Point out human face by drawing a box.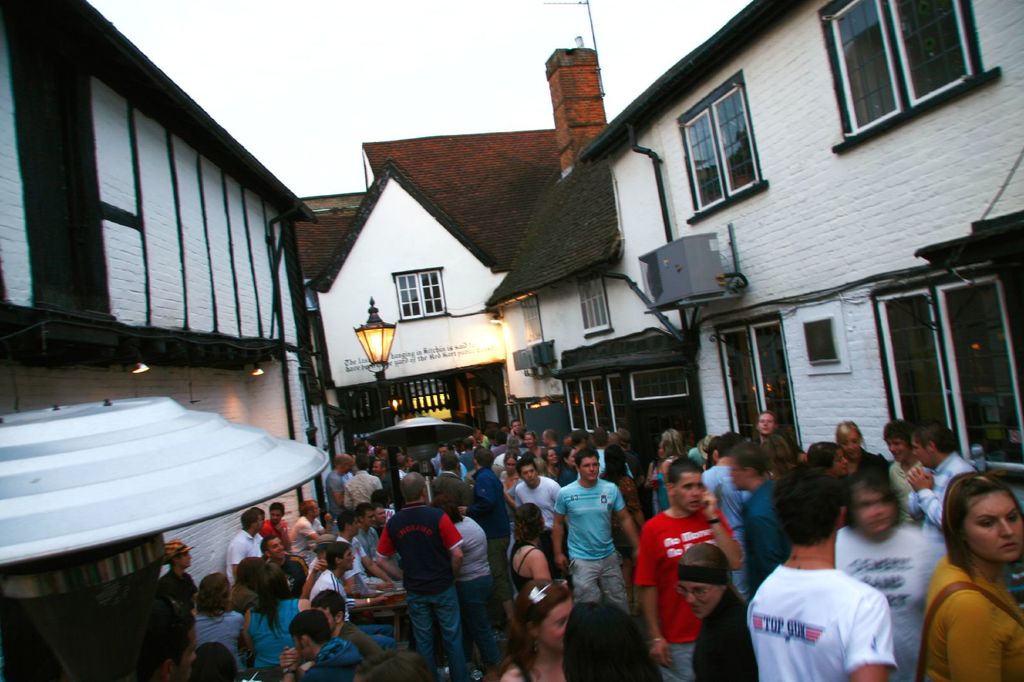
locate(581, 456, 598, 480).
